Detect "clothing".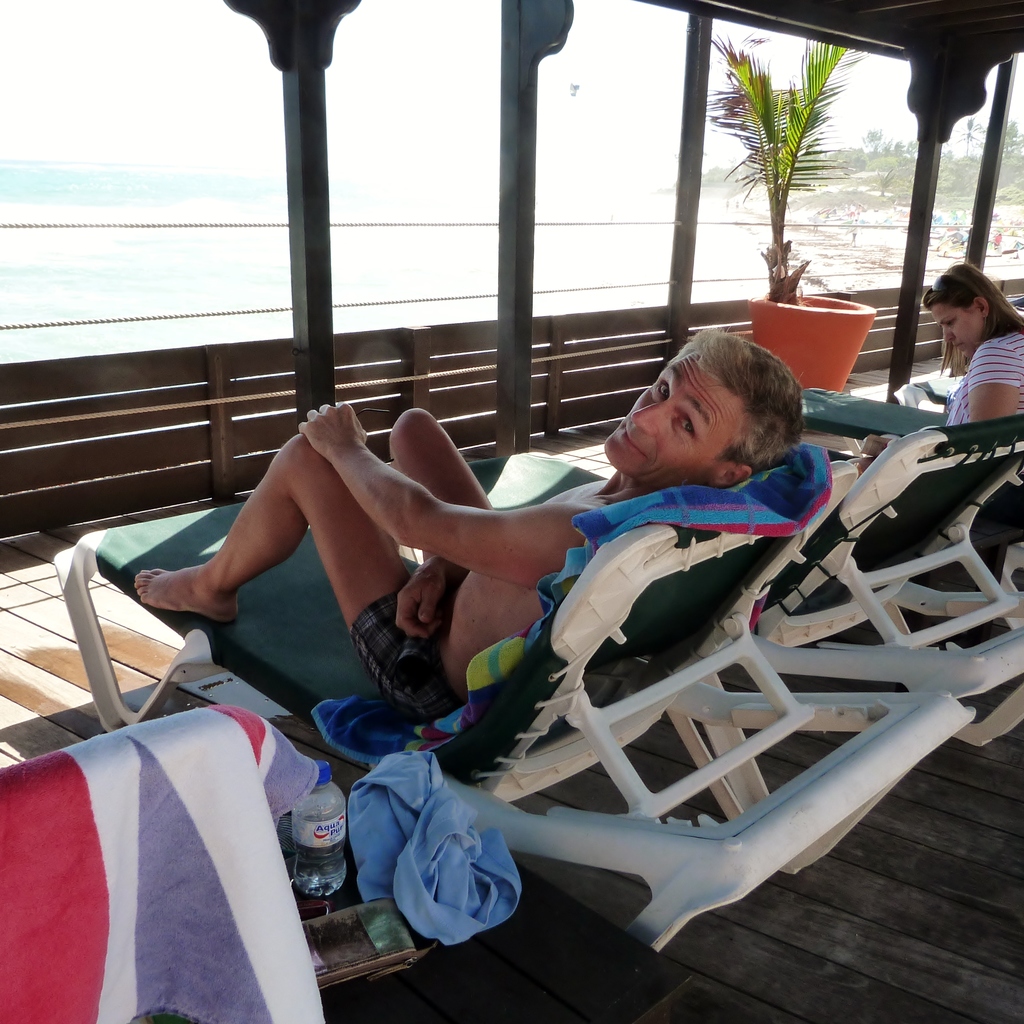
Detected at BBox(341, 565, 449, 725).
